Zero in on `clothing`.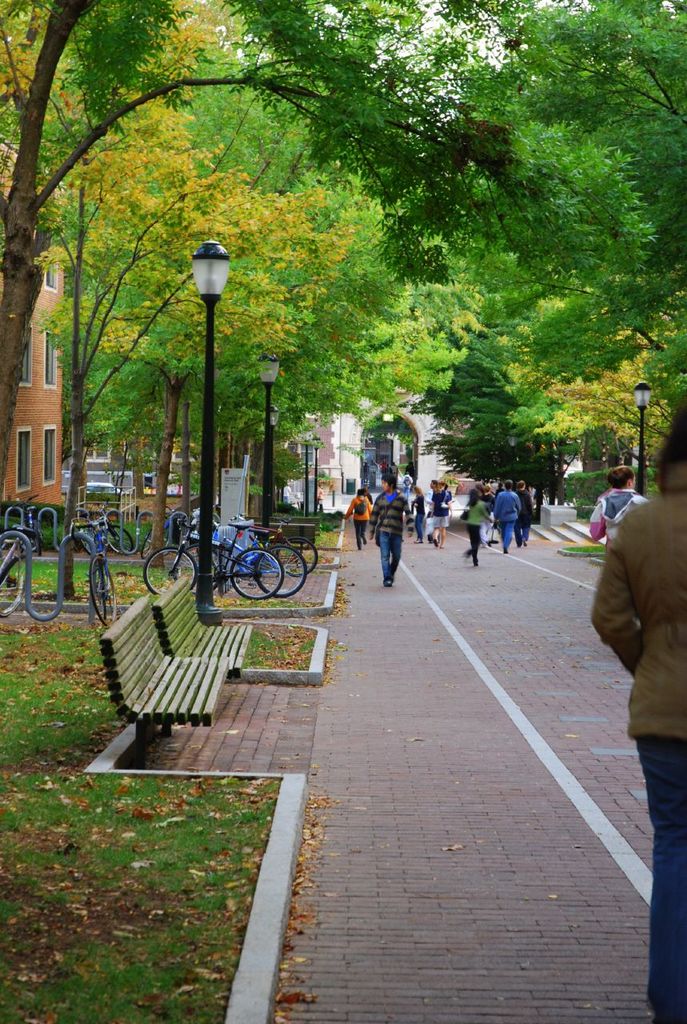
Zeroed in: (413, 489, 427, 540).
